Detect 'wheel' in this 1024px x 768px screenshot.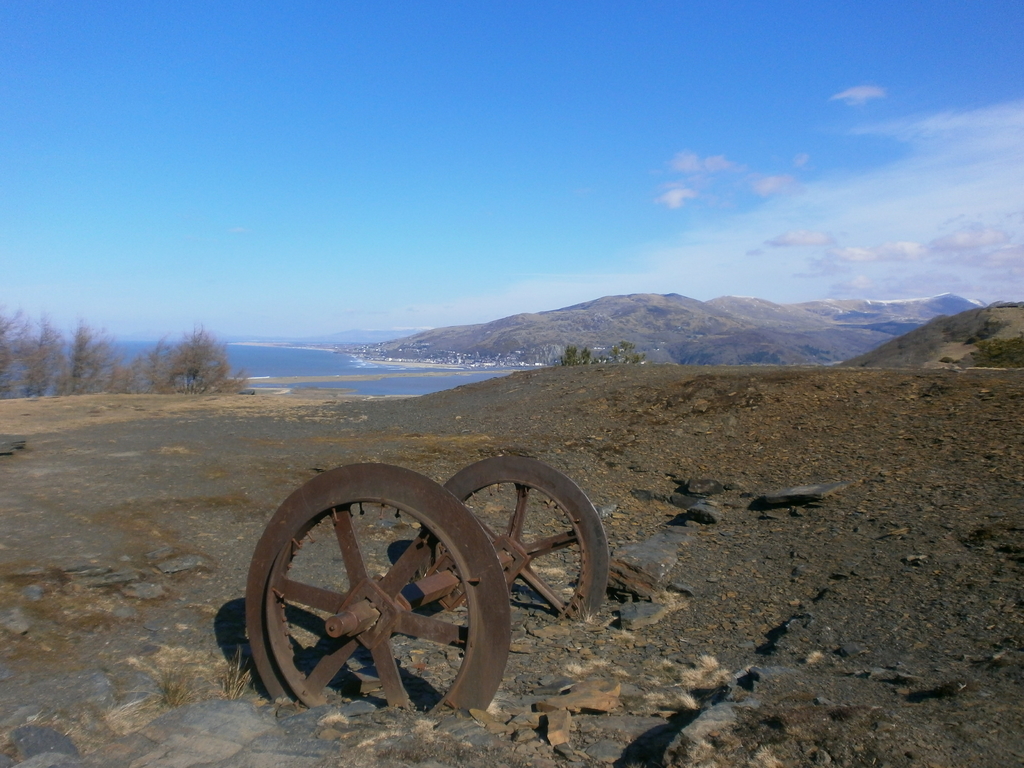
Detection: select_region(416, 458, 604, 620).
